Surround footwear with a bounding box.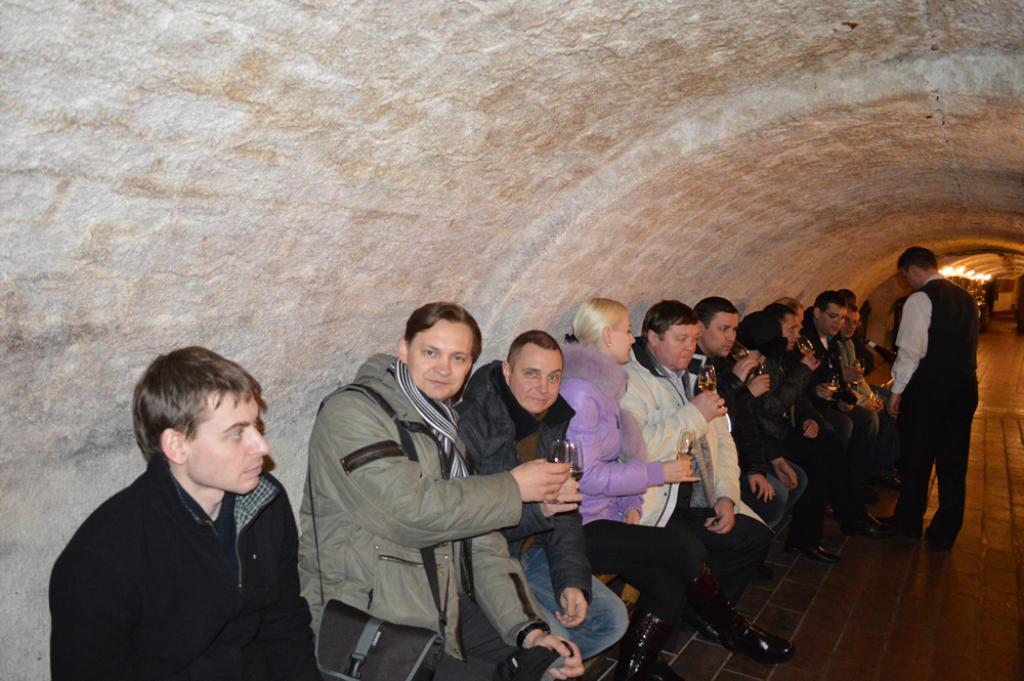
crop(614, 611, 667, 680).
